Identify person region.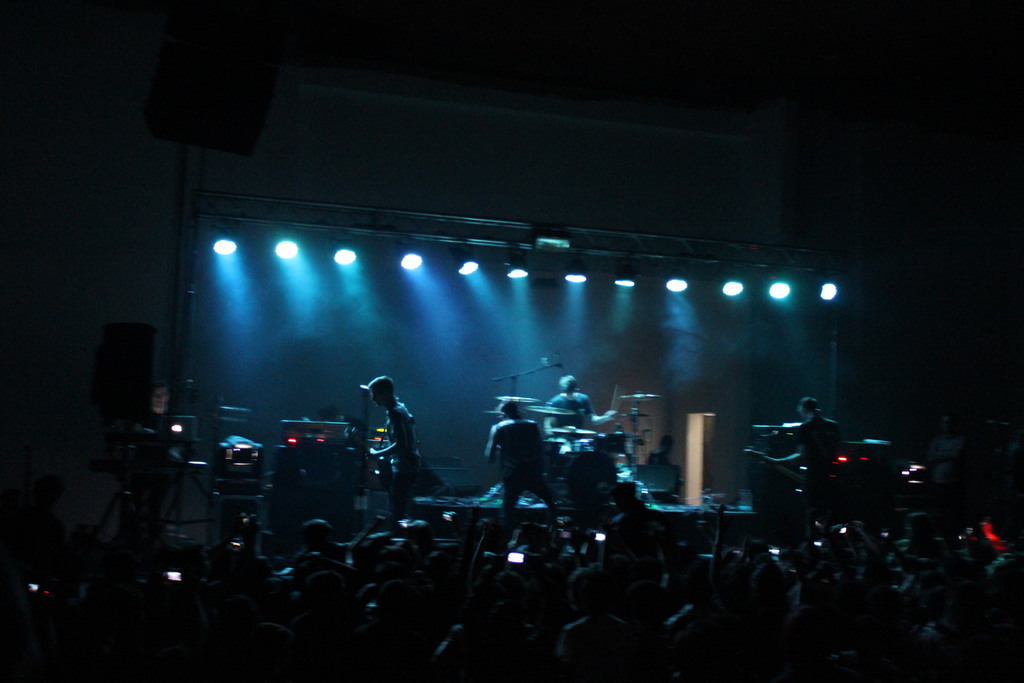
Region: <region>541, 365, 596, 438</region>.
